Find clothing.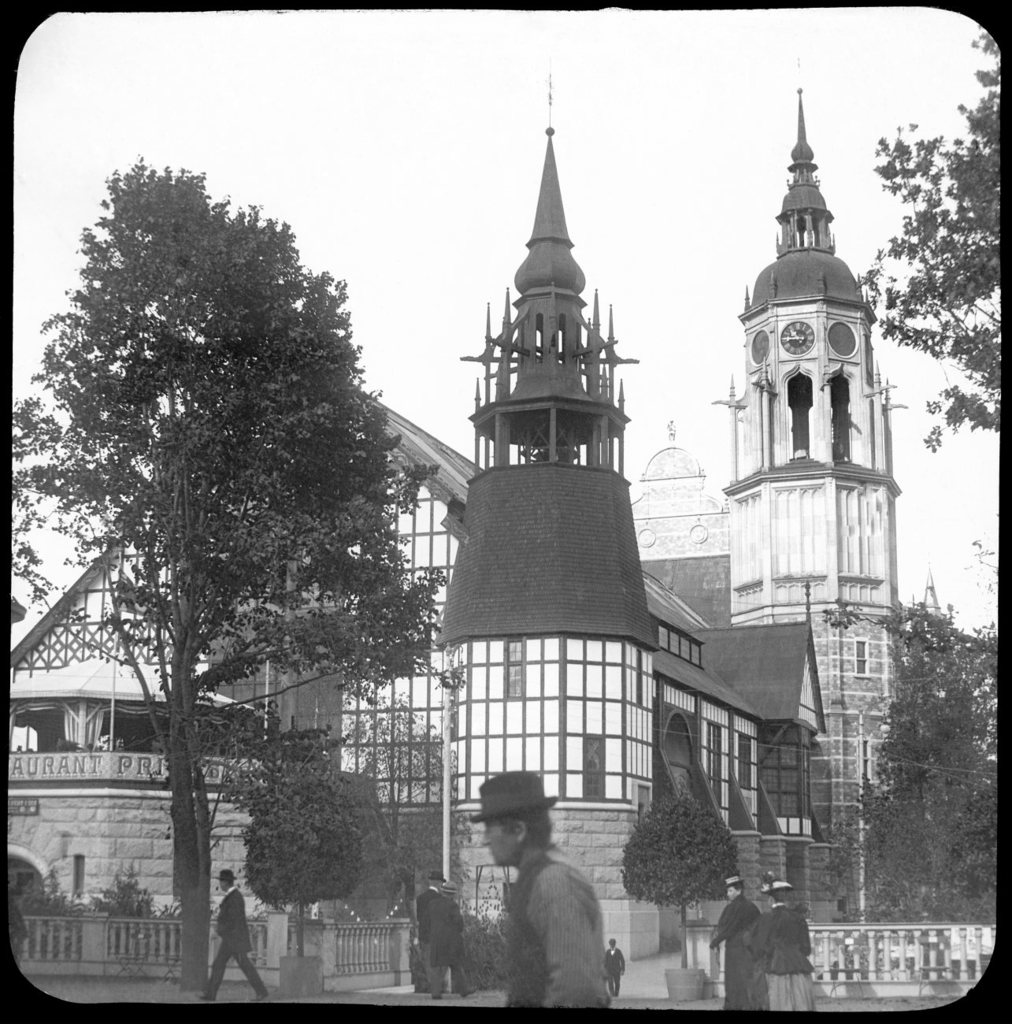
pyautogui.locateOnScreen(760, 900, 815, 1019).
